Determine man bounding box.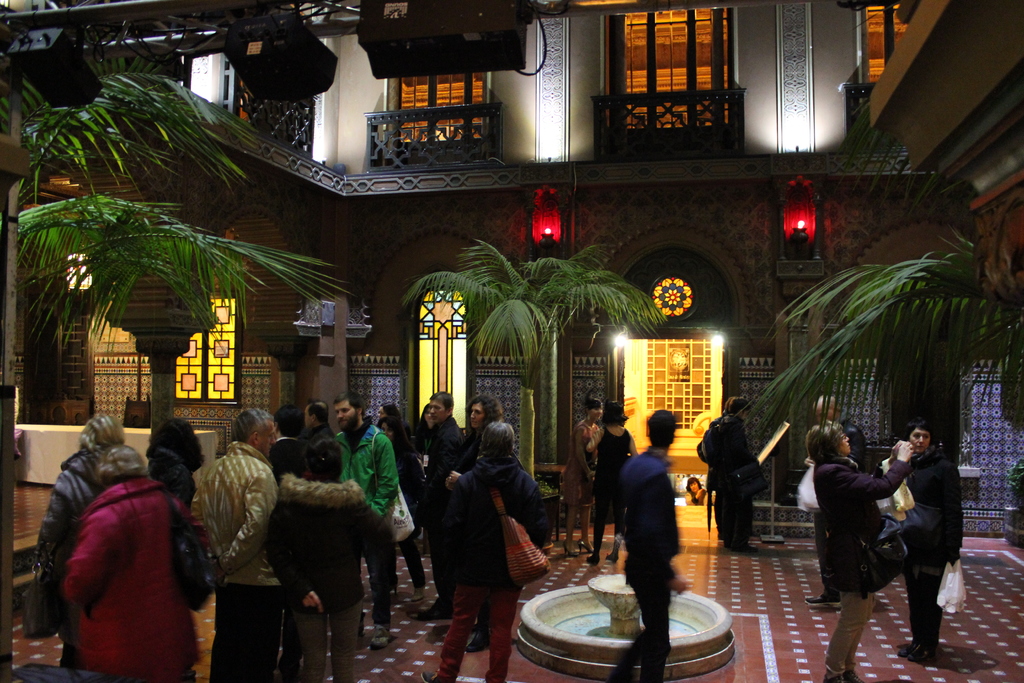
Determined: x1=194 y1=412 x2=281 y2=679.
